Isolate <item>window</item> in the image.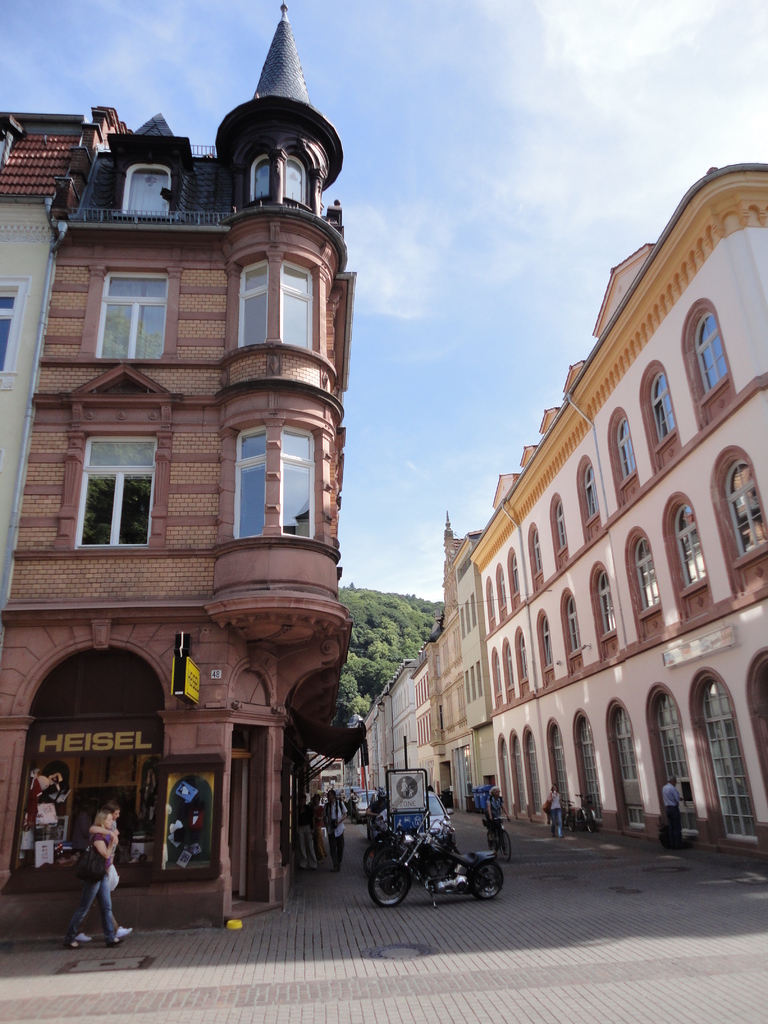
Isolated region: bbox=(100, 268, 163, 357).
